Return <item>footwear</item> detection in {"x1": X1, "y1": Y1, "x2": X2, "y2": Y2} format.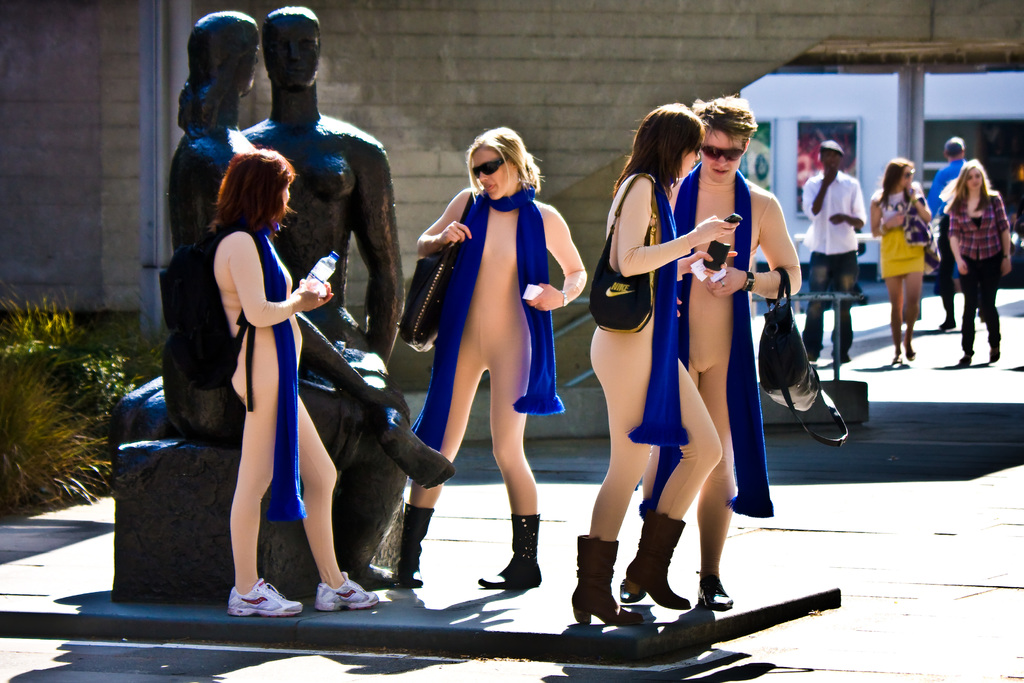
{"x1": 936, "y1": 317, "x2": 959, "y2": 332}.
